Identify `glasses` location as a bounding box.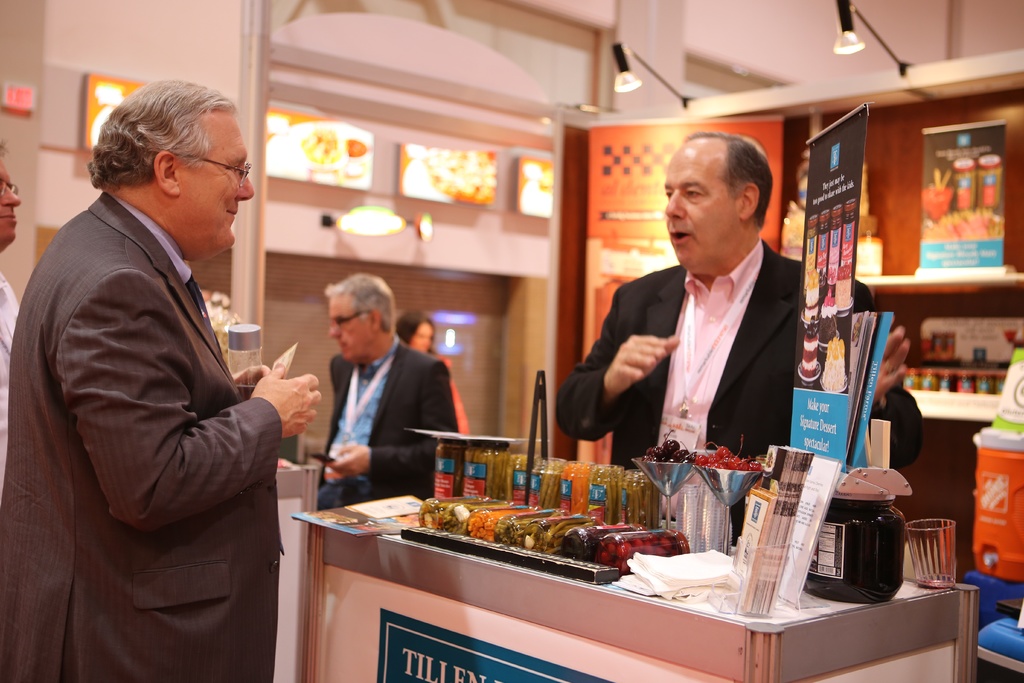
box(191, 154, 252, 189).
